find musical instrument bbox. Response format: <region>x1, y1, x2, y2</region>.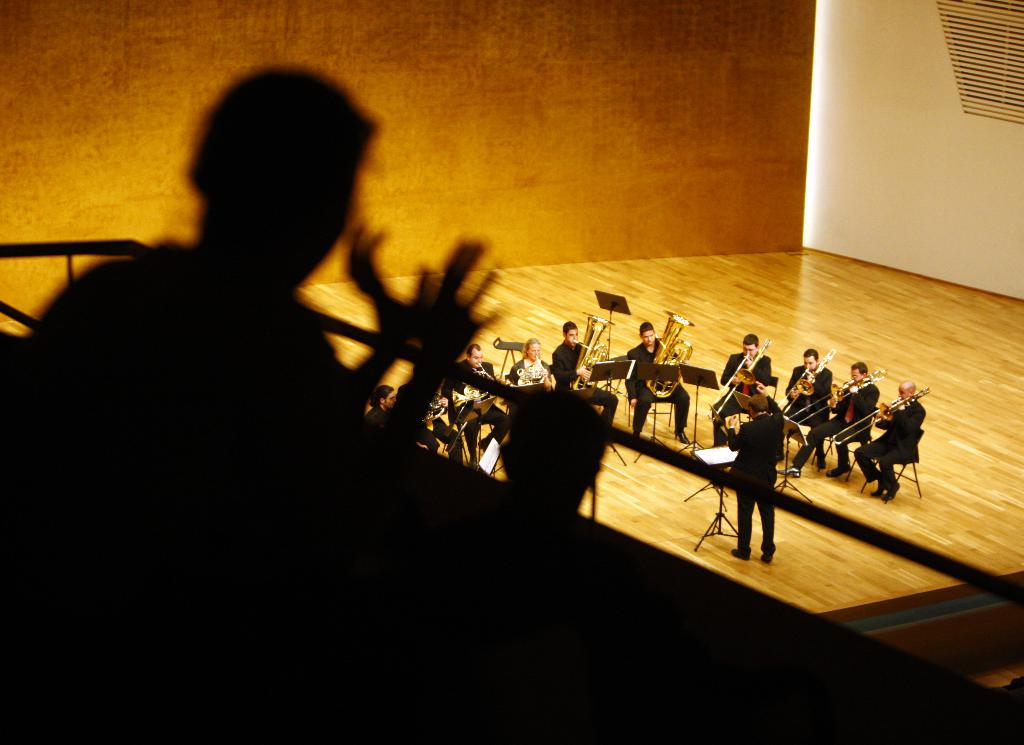
<region>830, 388, 926, 455</region>.
